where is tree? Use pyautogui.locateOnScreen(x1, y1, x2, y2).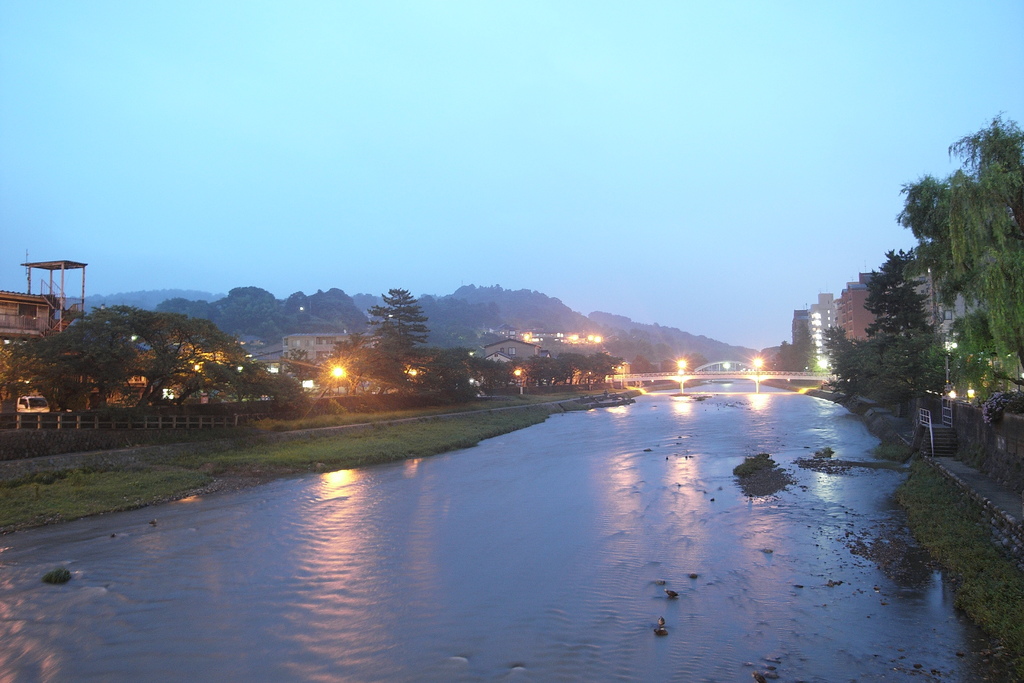
pyautogui.locateOnScreen(371, 288, 426, 374).
